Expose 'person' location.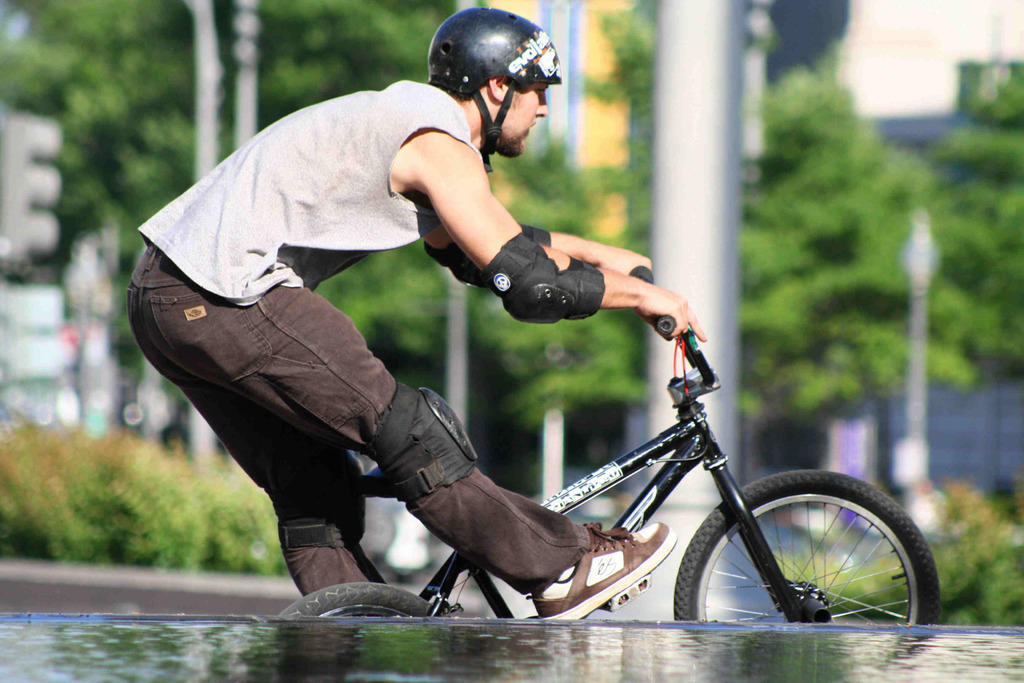
Exposed at [126,8,705,623].
